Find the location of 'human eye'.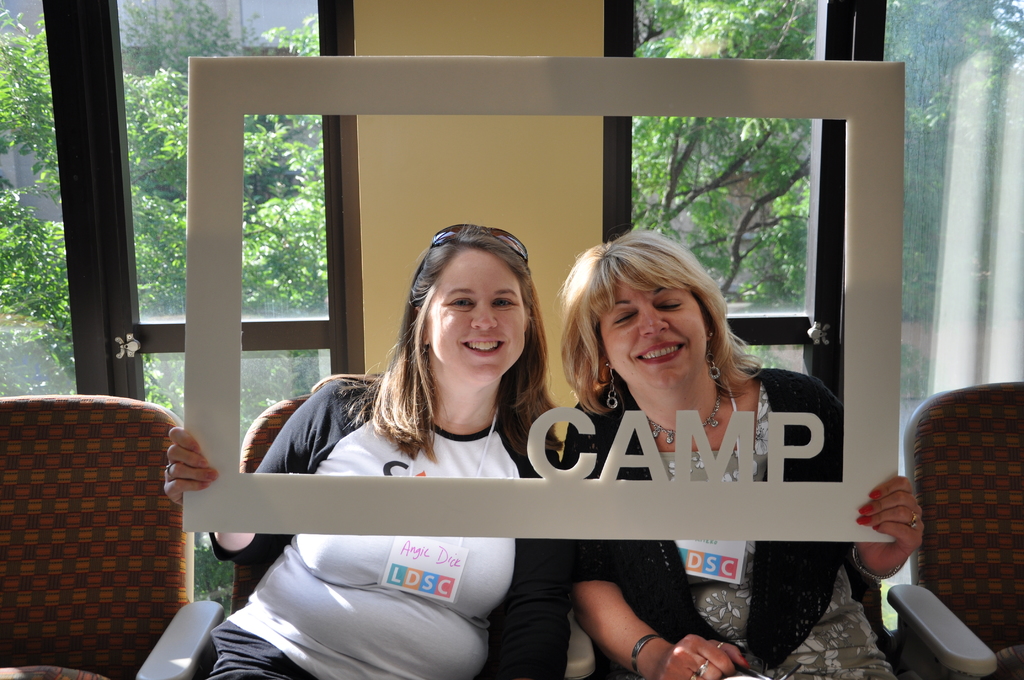
Location: left=611, top=311, right=639, bottom=326.
